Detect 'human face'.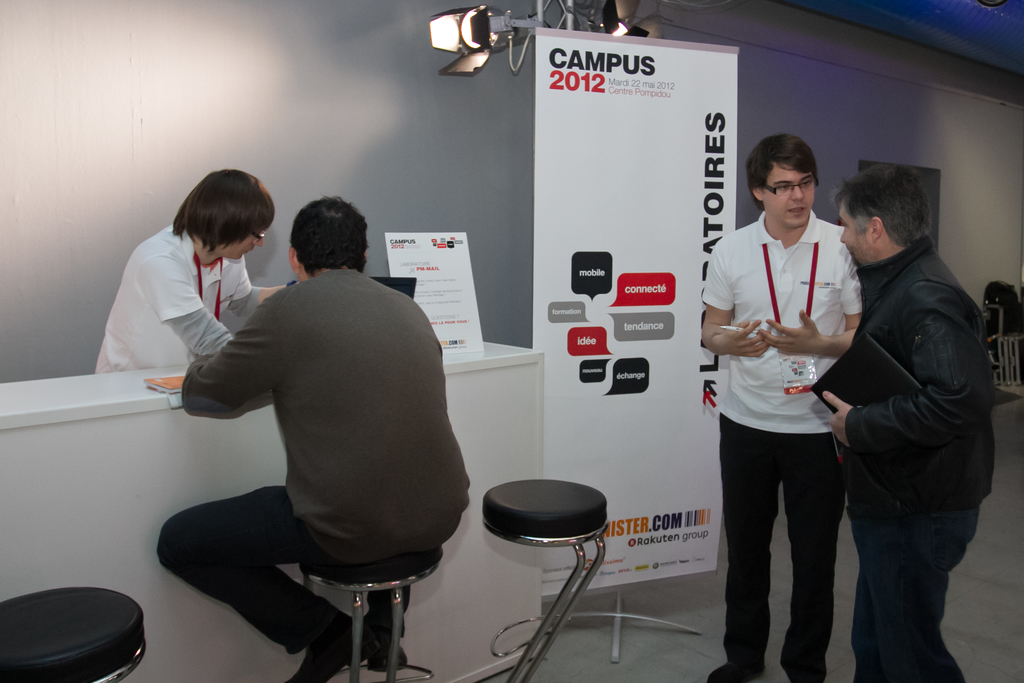
Detected at x1=764, y1=163, x2=816, y2=228.
